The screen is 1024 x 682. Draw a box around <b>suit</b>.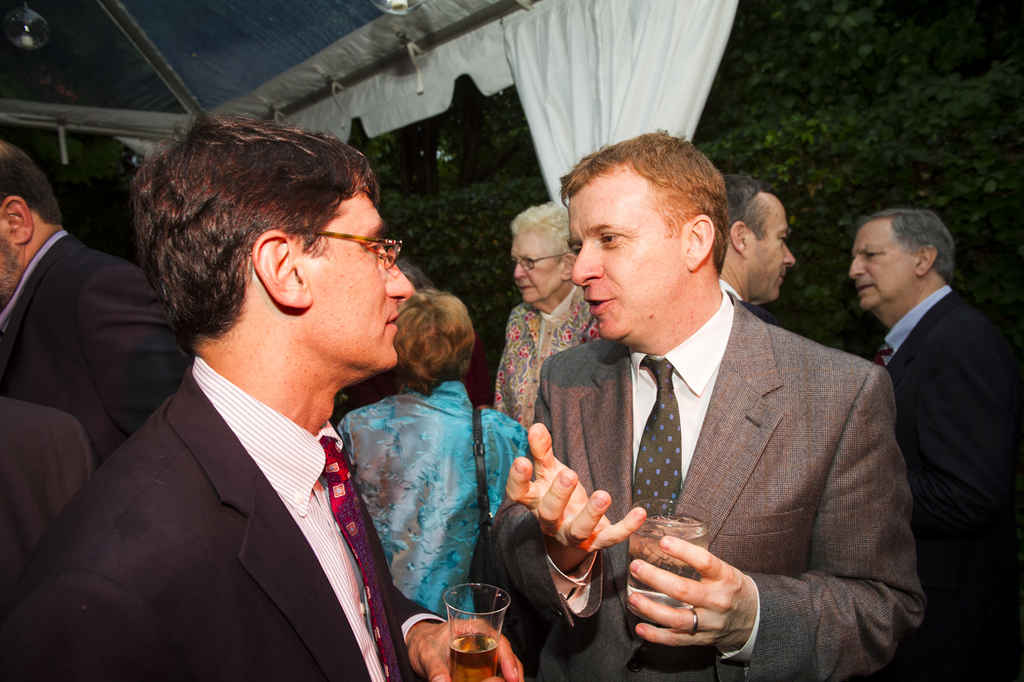
{"x1": 516, "y1": 216, "x2": 922, "y2": 663}.
